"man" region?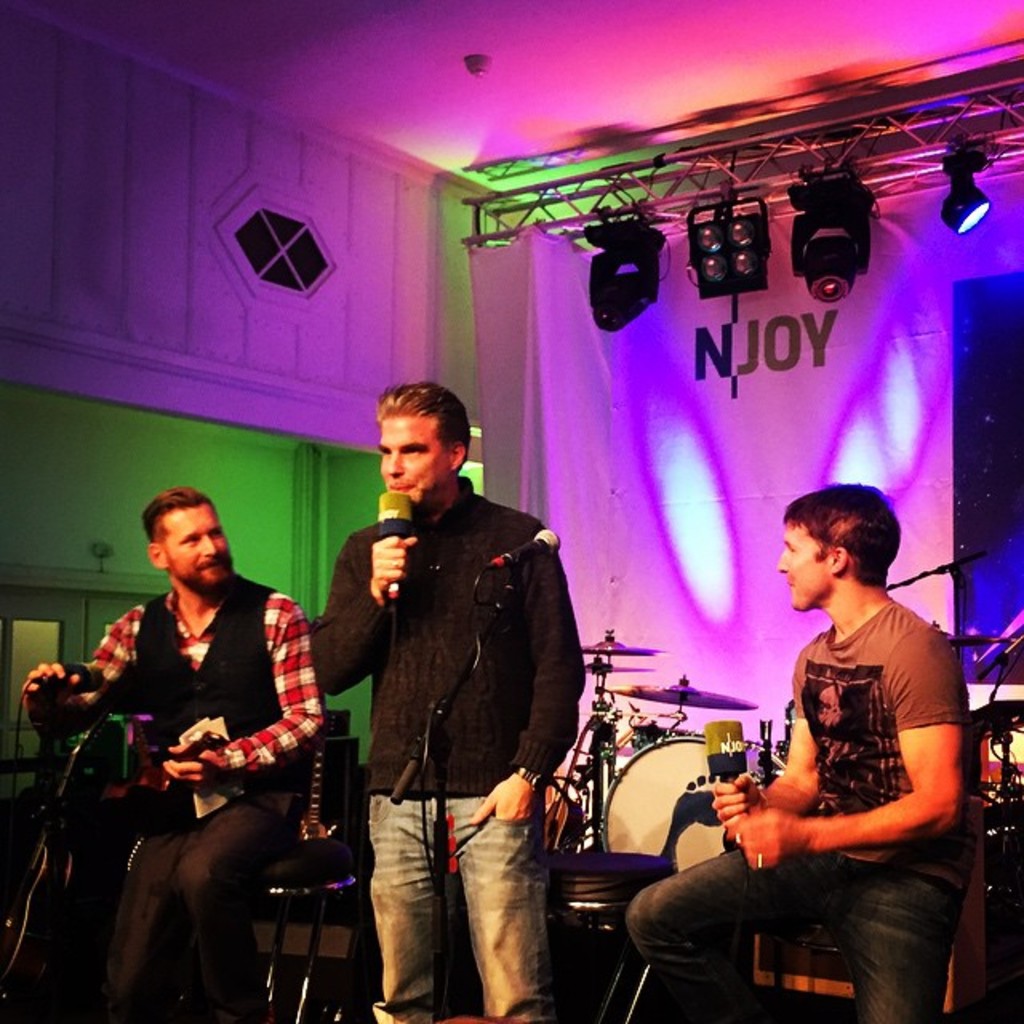
Rect(315, 379, 589, 1002)
